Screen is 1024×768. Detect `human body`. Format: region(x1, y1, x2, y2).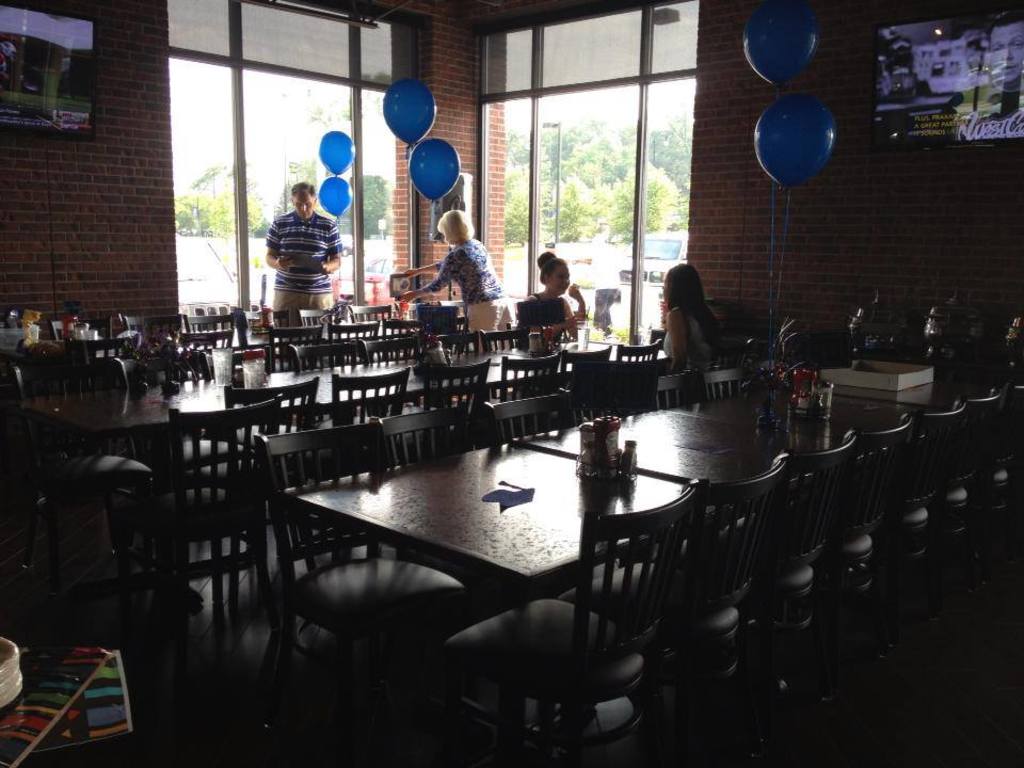
region(511, 285, 591, 346).
